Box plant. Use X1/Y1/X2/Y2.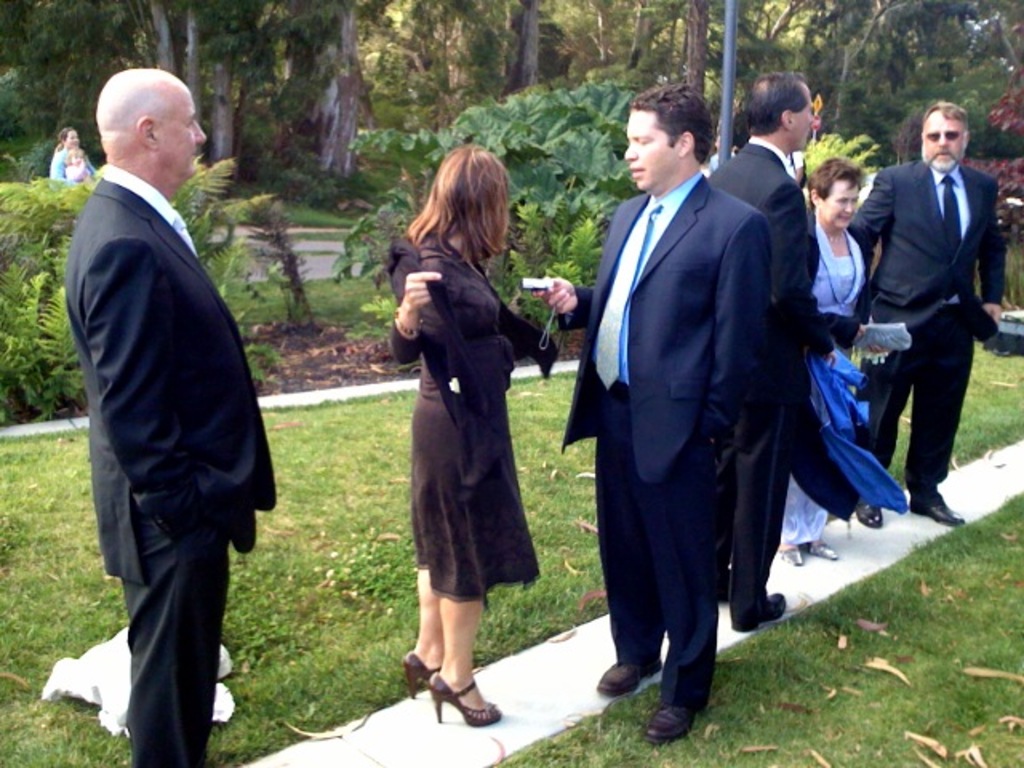
795/125/886/170.
